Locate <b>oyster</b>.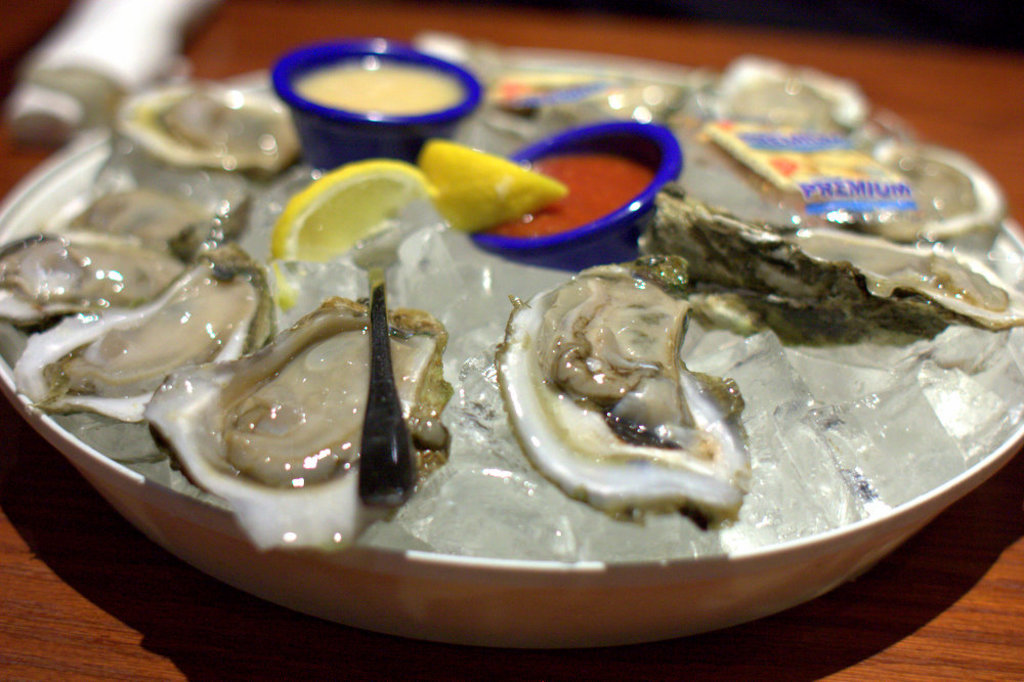
Bounding box: left=492, top=250, right=750, bottom=532.
